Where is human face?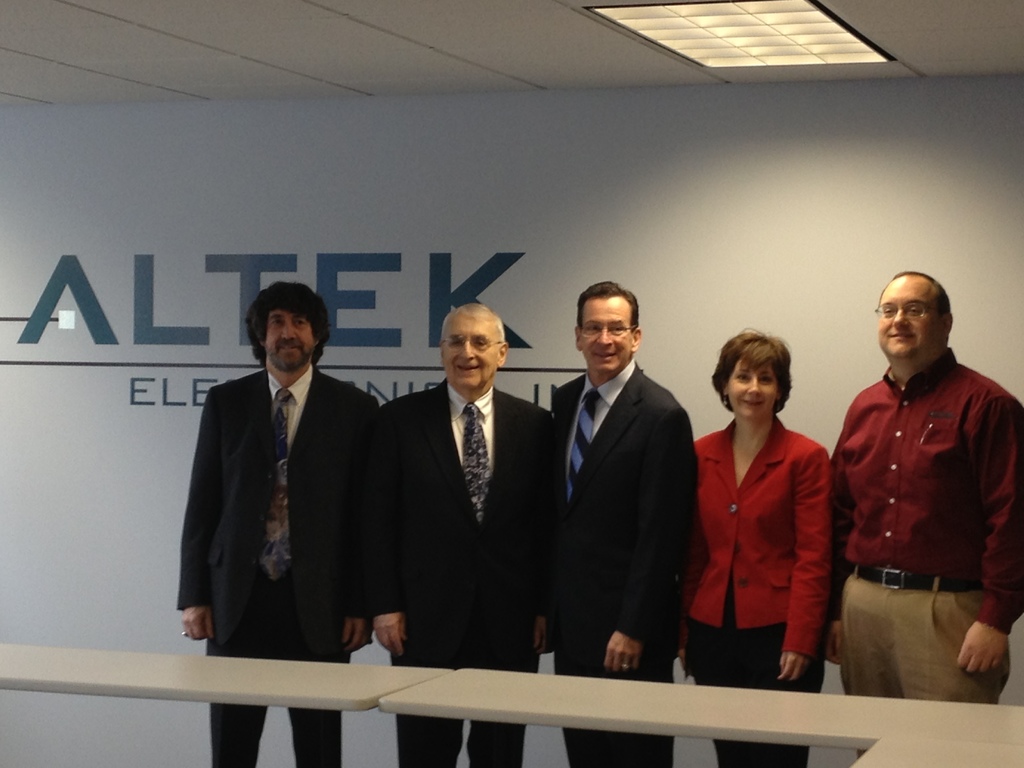
BBox(443, 317, 500, 388).
